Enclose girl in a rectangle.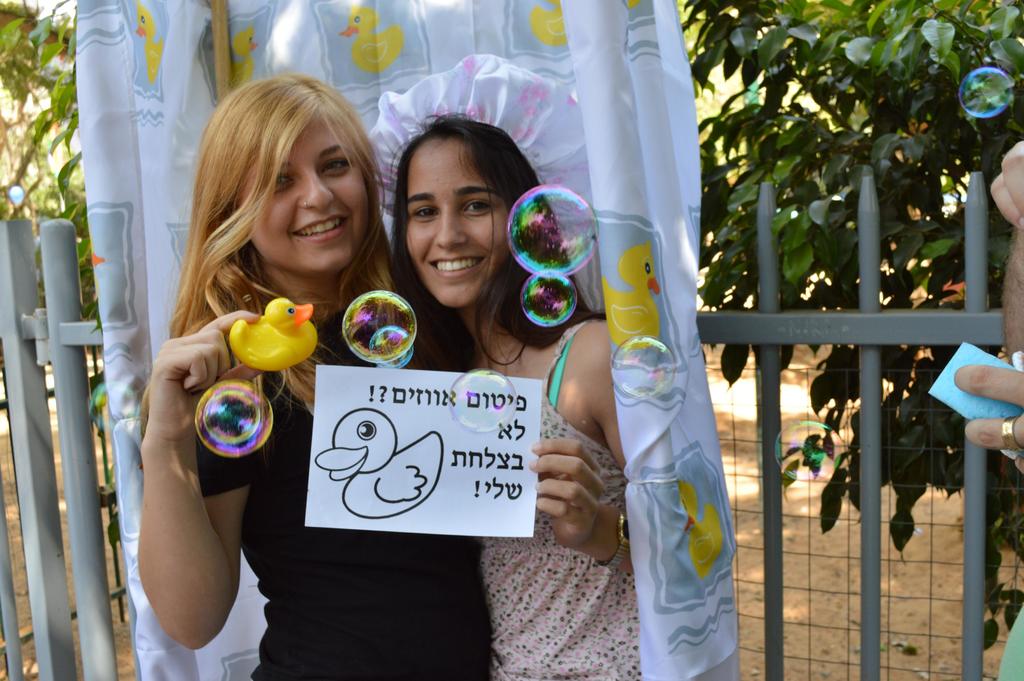
l=389, t=107, r=640, b=680.
